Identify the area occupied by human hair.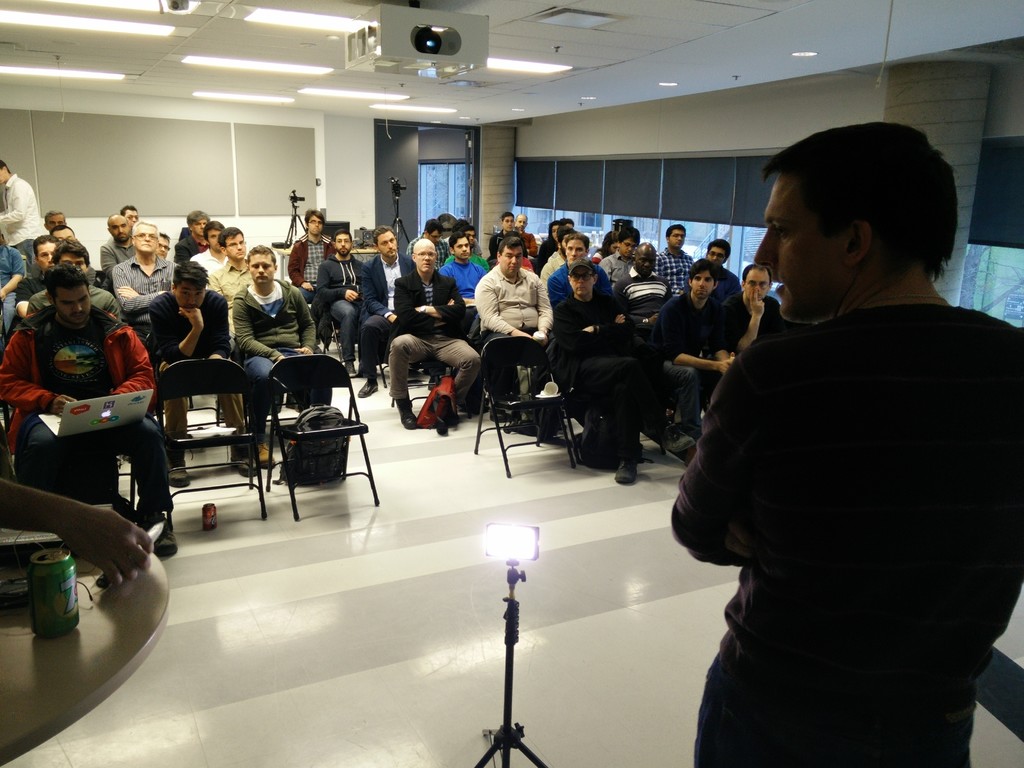
Area: Rect(448, 233, 467, 244).
